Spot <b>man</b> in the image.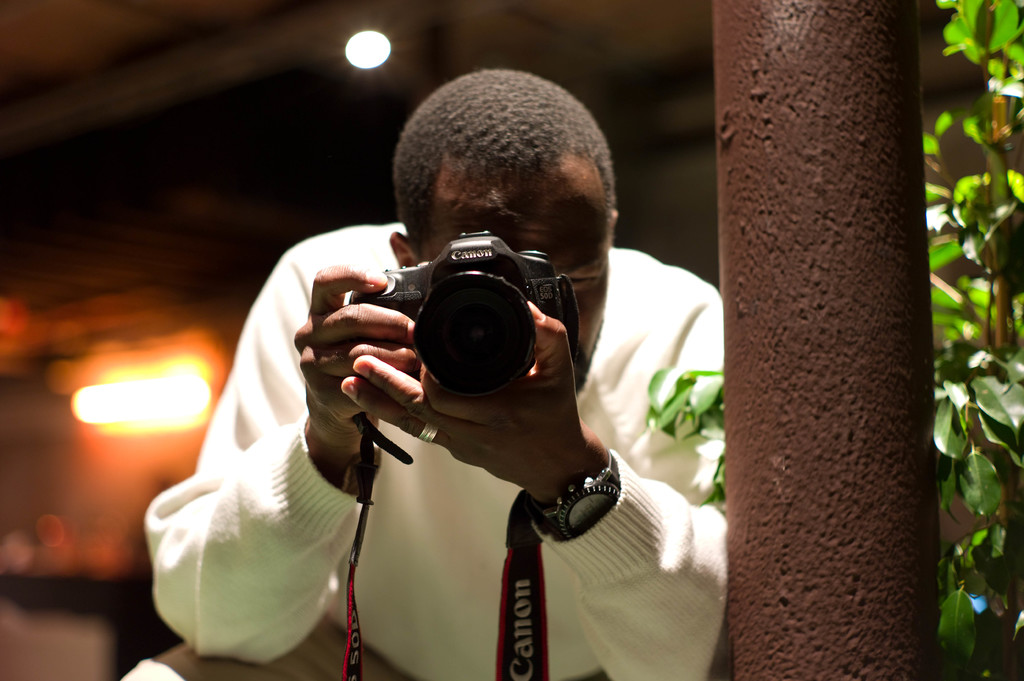
<b>man</b> found at region(130, 77, 776, 652).
